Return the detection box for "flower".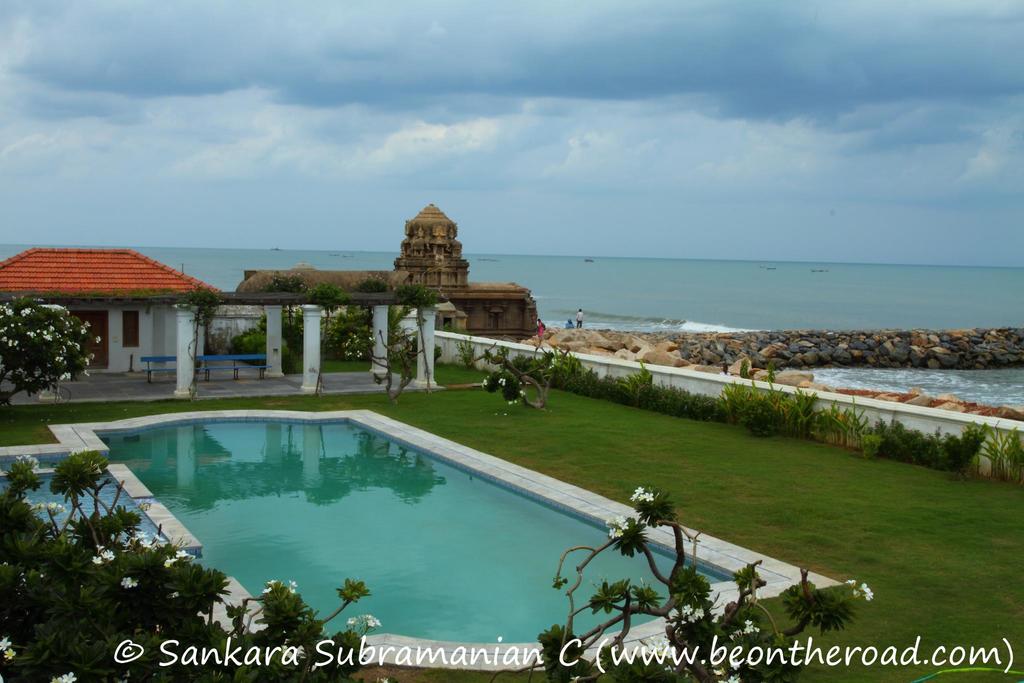
select_region(152, 531, 163, 541).
